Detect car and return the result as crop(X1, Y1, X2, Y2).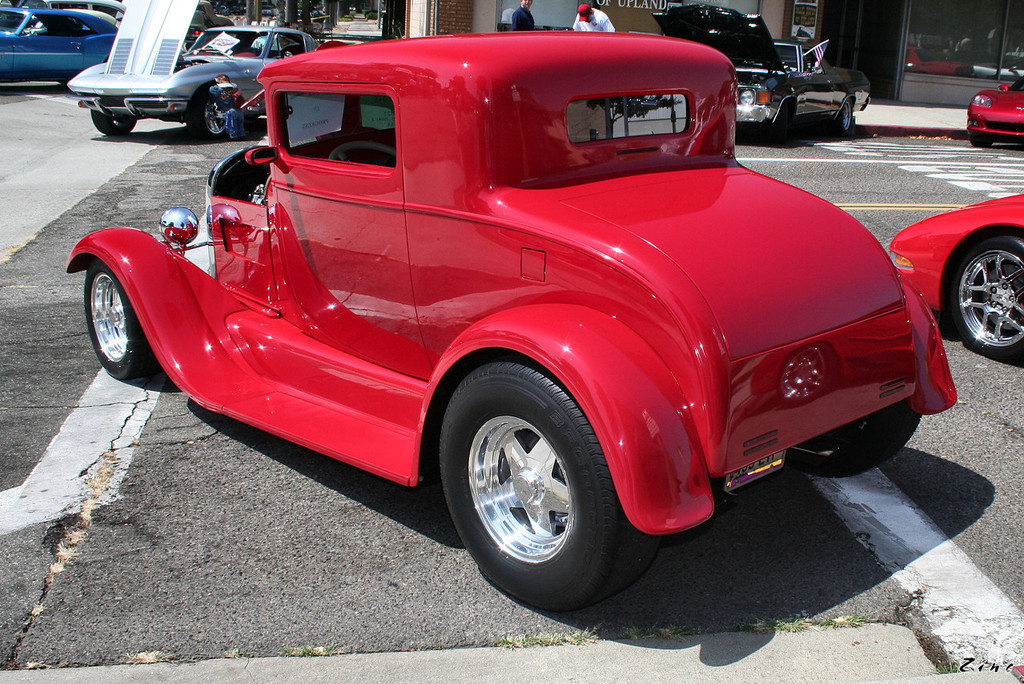
crop(212, 3, 227, 14).
